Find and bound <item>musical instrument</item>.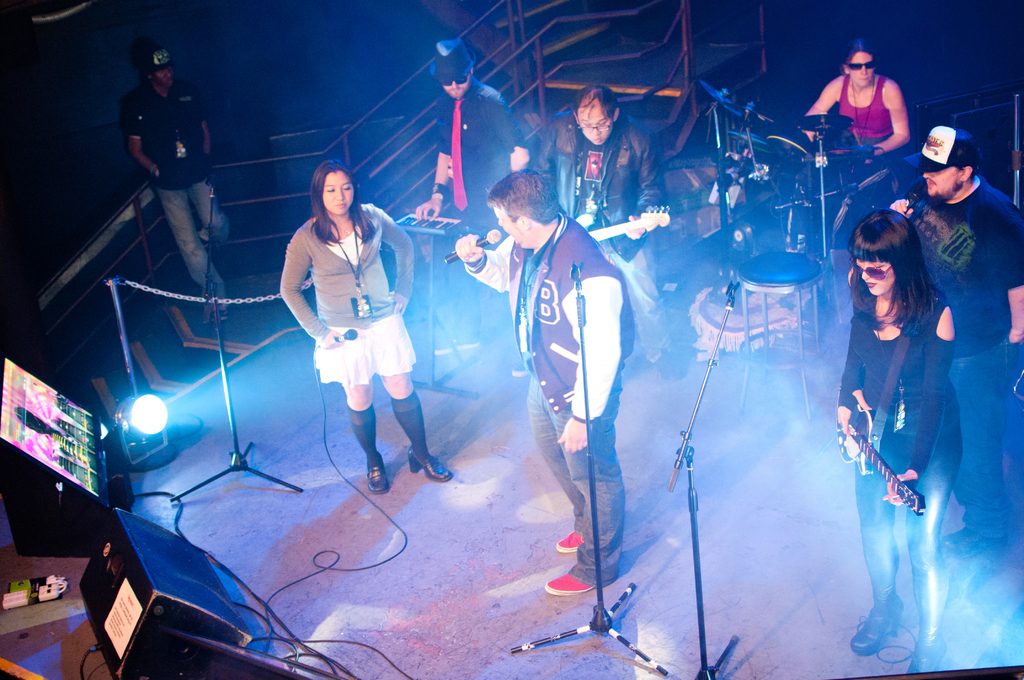
Bound: select_region(570, 204, 679, 255).
